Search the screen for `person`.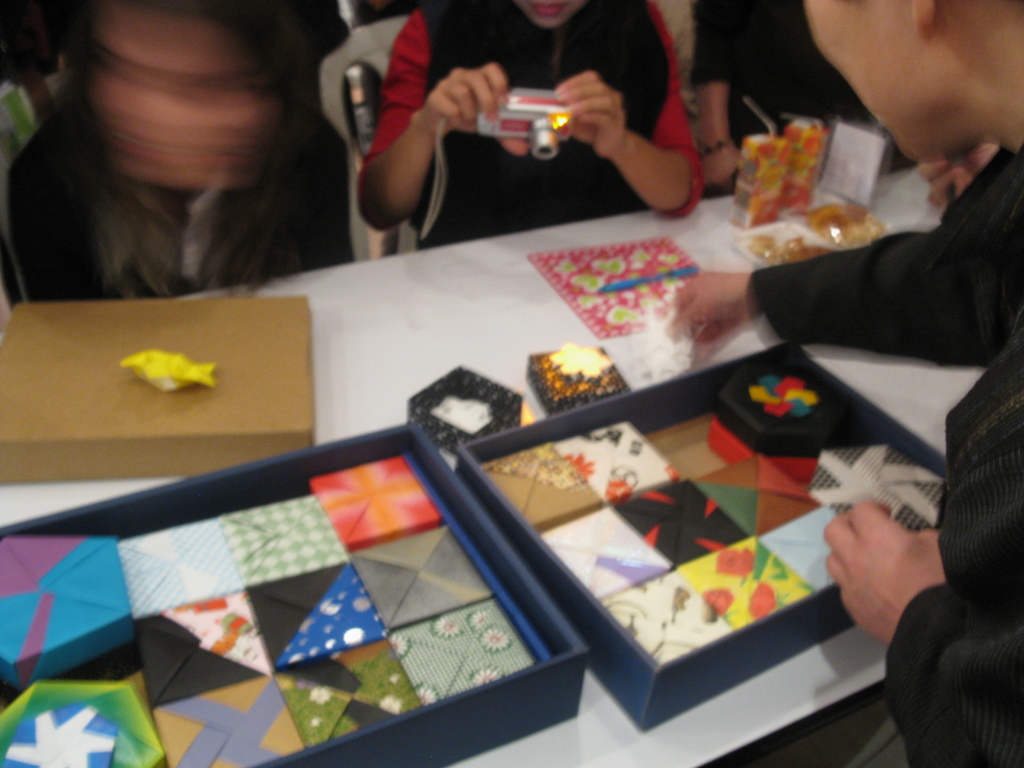
Found at [671,1,1023,765].
